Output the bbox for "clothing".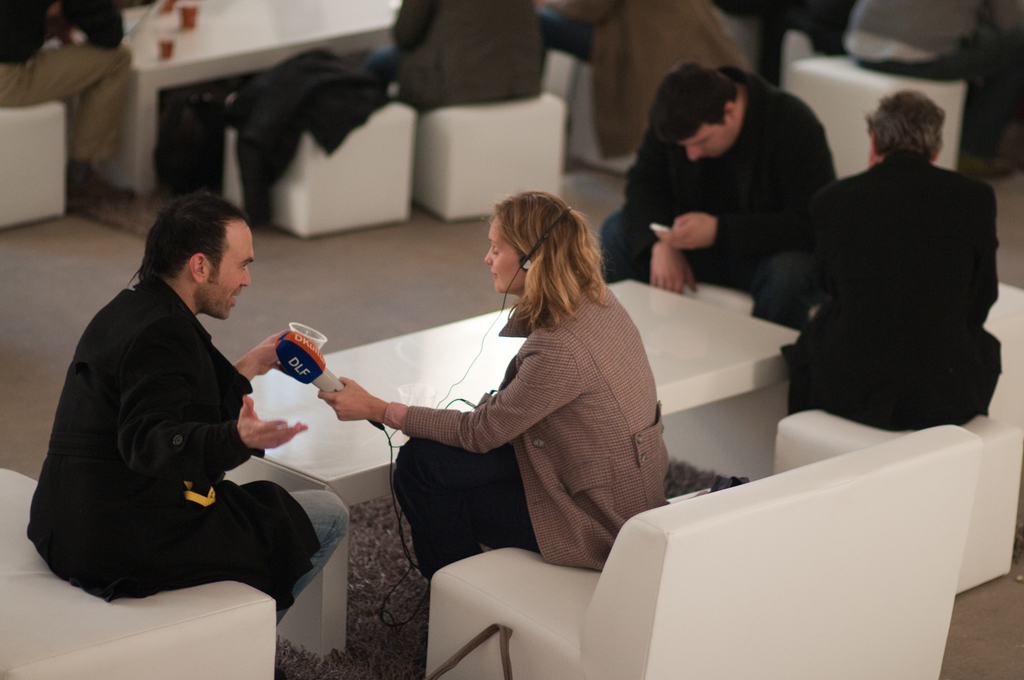
(787,152,1006,437).
